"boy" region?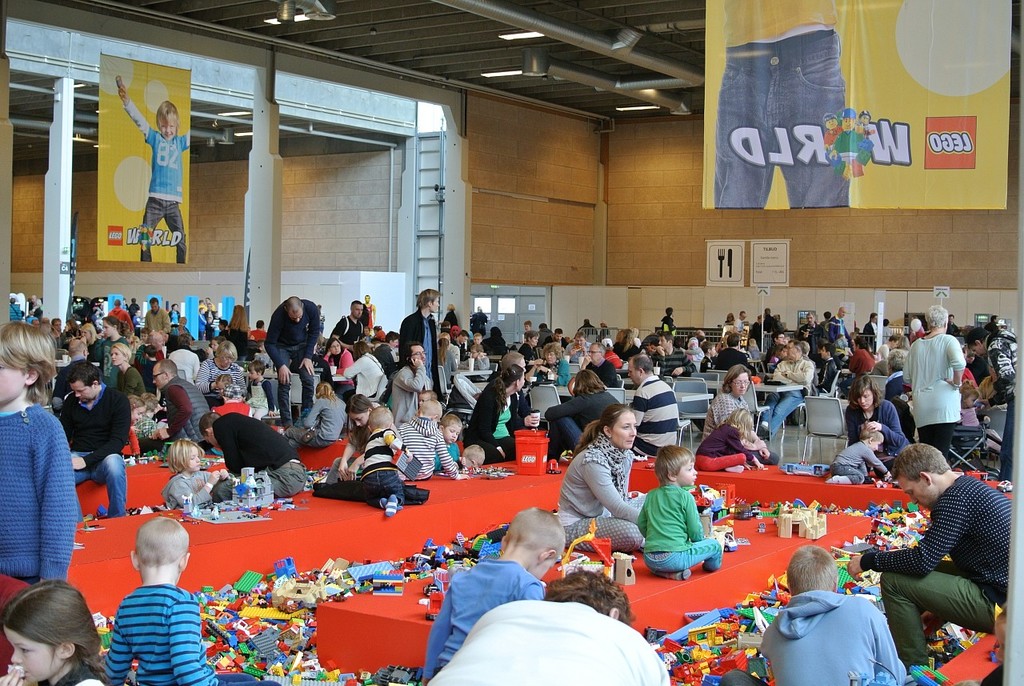
758/544/905/685
